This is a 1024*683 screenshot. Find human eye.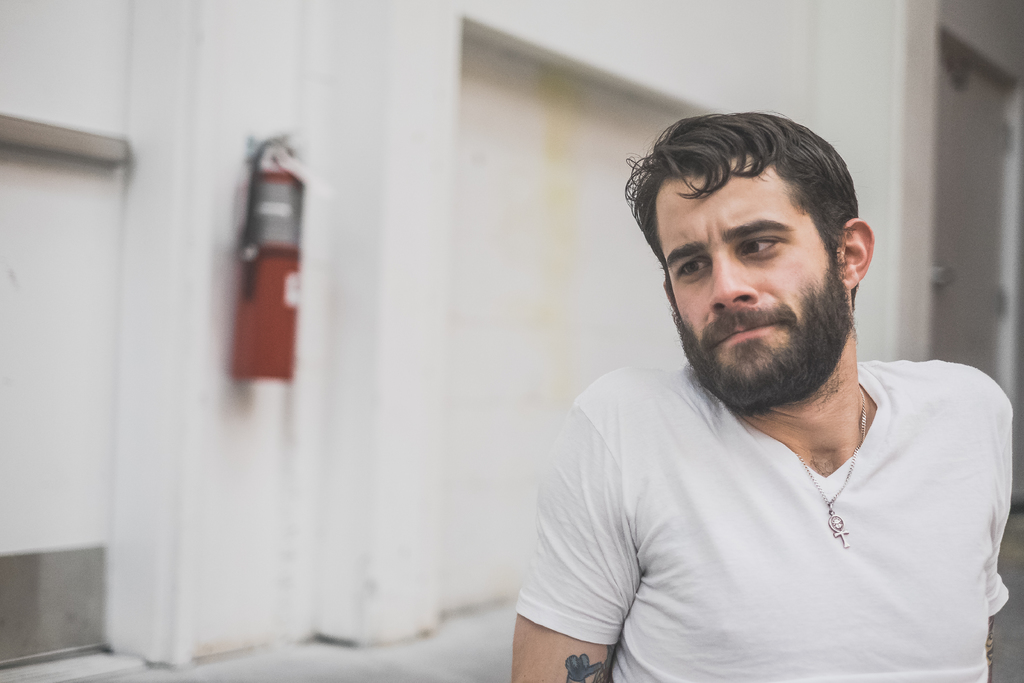
Bounding box: x1=731, y1=238, x2=781, y2=258.
